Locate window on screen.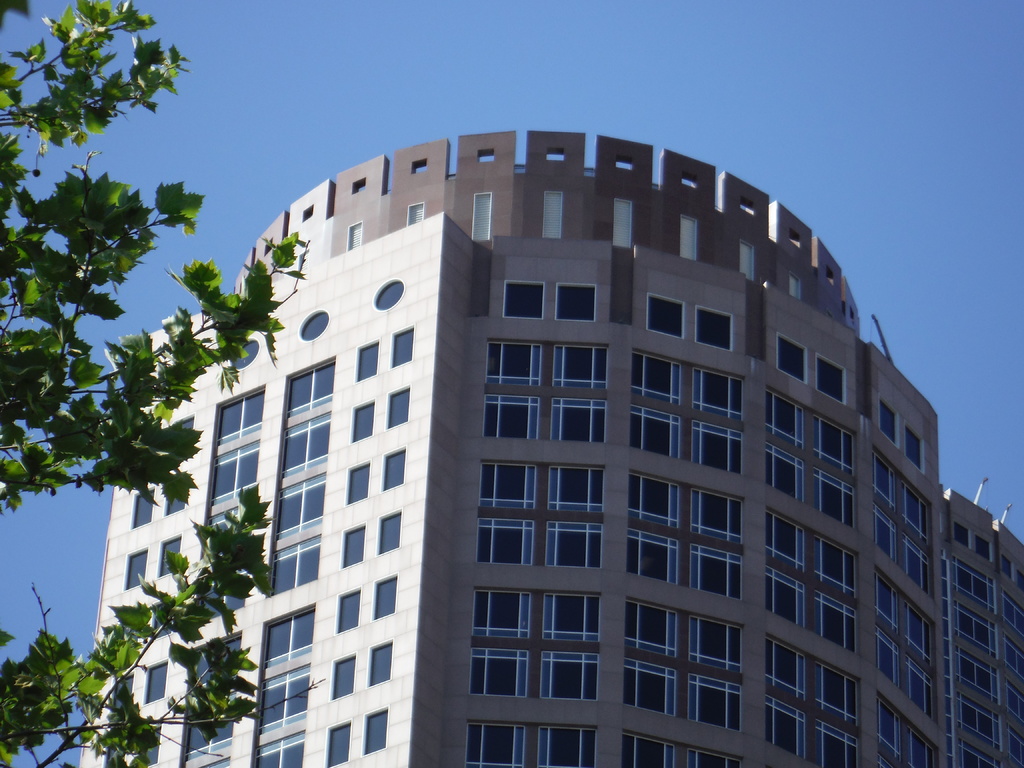
On screen at [left=294, top=302, right=334, bottom=346].
